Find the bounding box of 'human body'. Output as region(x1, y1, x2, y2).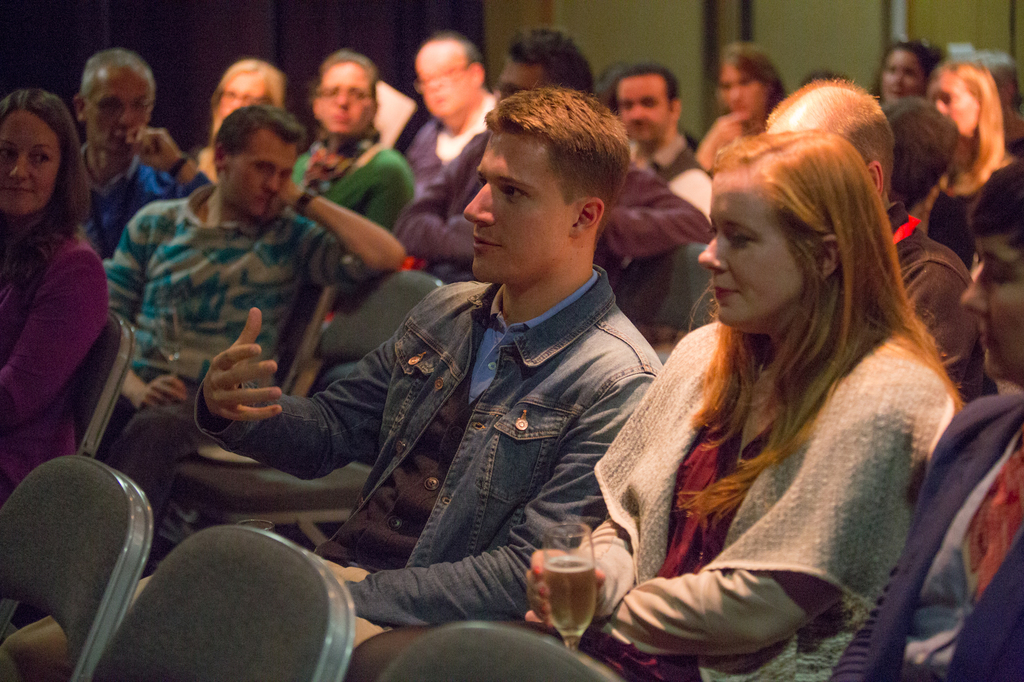
region(0, 77, 116, 496).
